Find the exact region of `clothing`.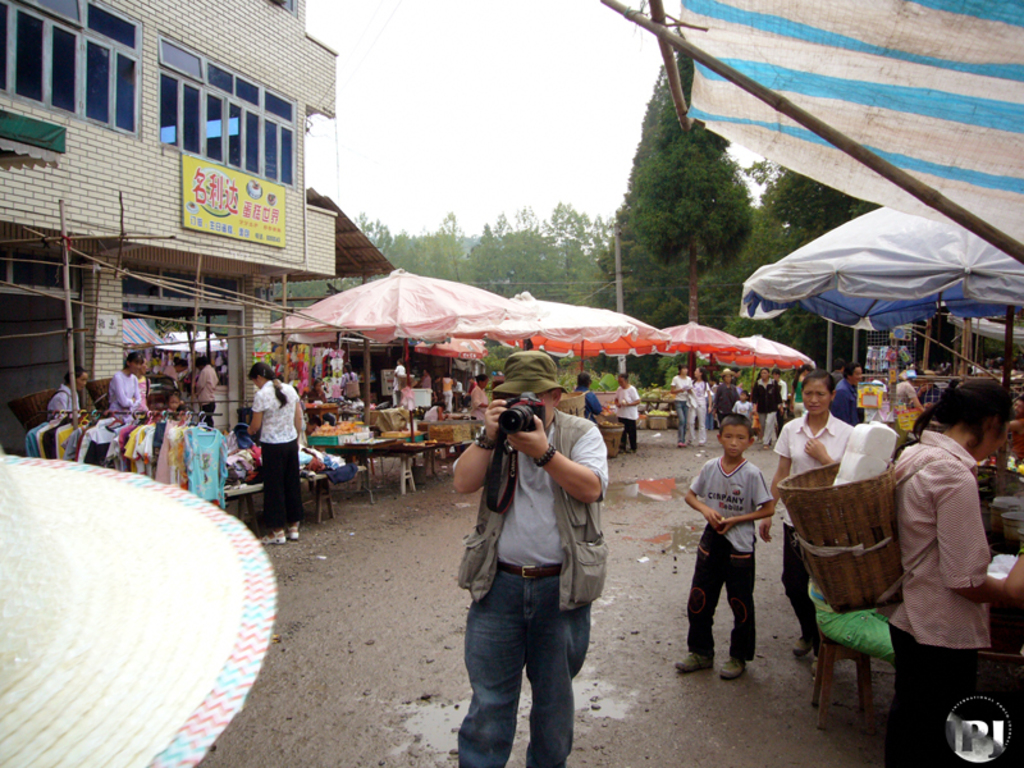
Exact region: [x1=106, y1=367, x2=140, y2=421].
